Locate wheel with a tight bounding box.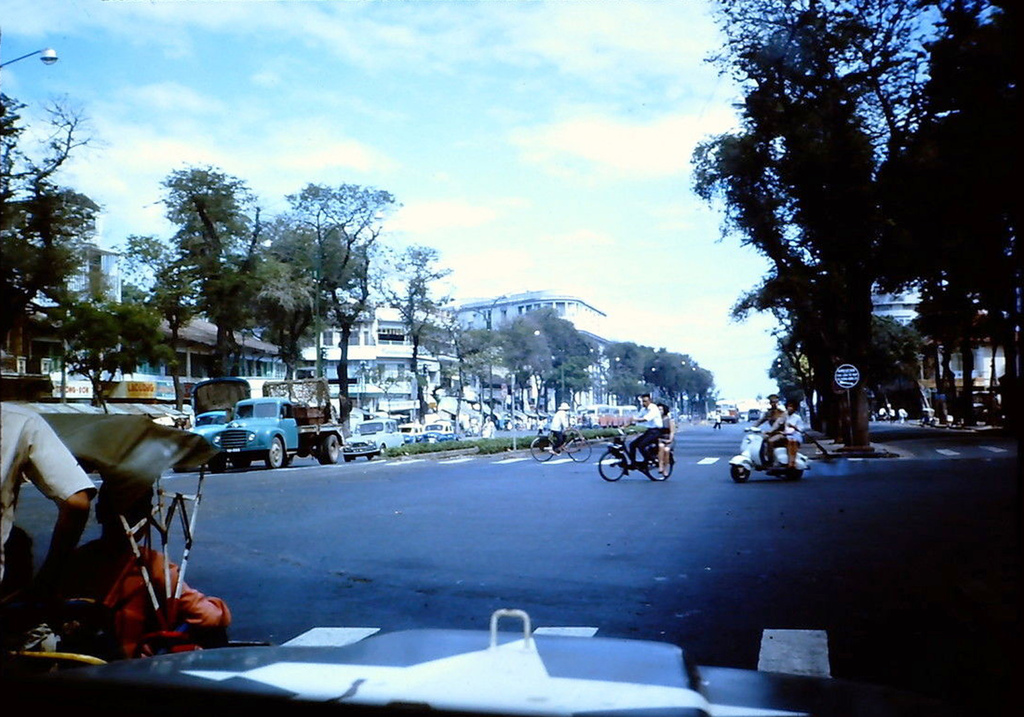
[left=597, top=449, right=626, bottom=482].
